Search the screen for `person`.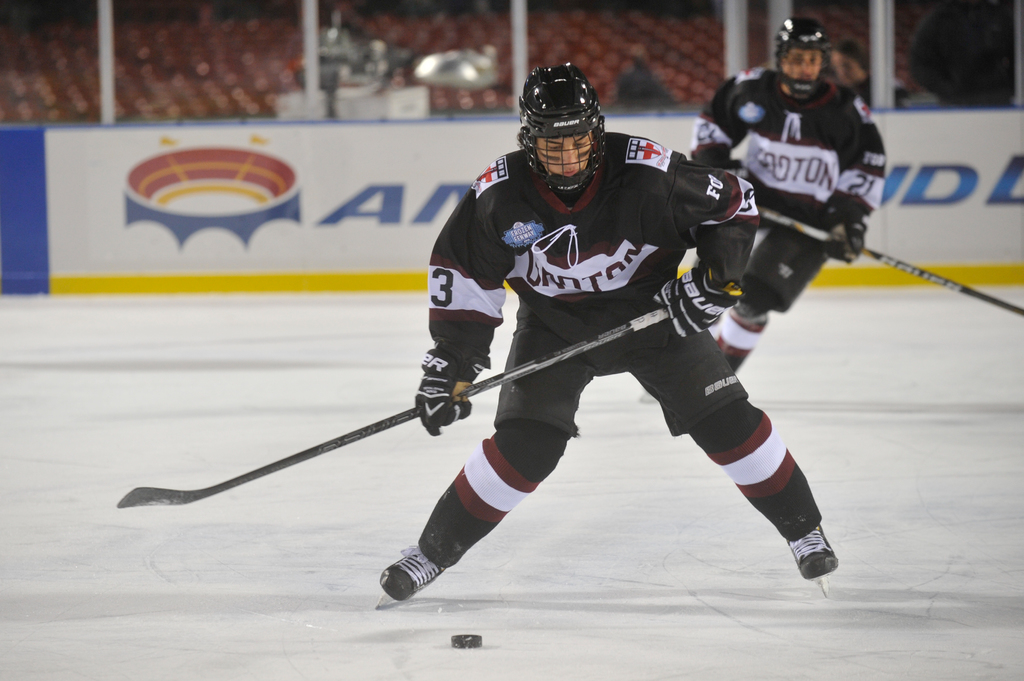
Found at 687,20,889,374.
